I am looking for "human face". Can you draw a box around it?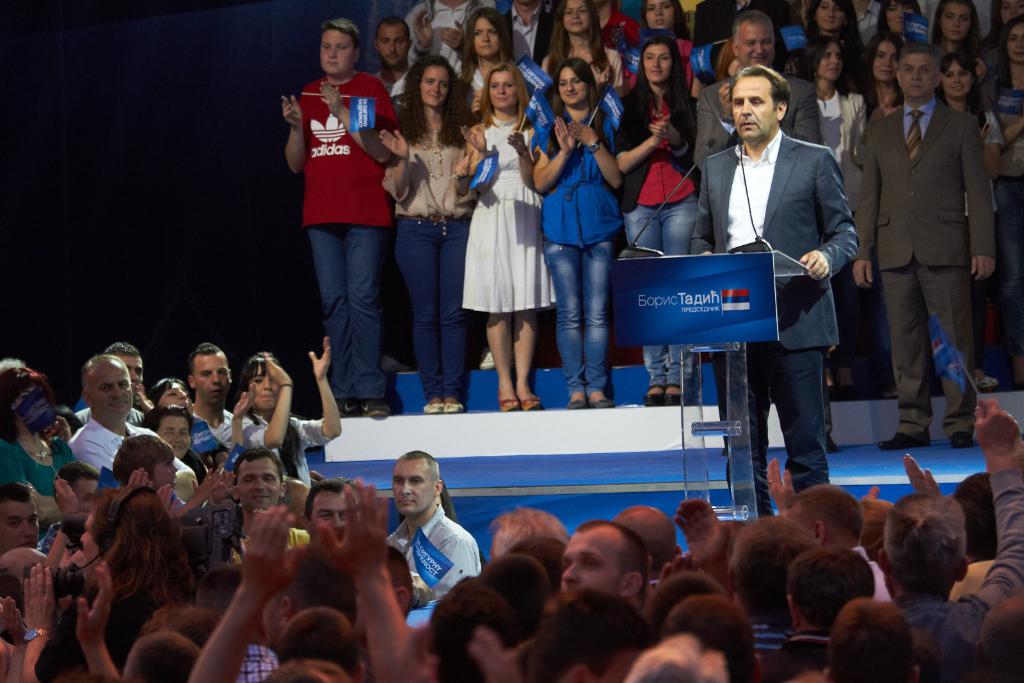
Sure, the bounding box is select_region(233, 454, 280, 513).
